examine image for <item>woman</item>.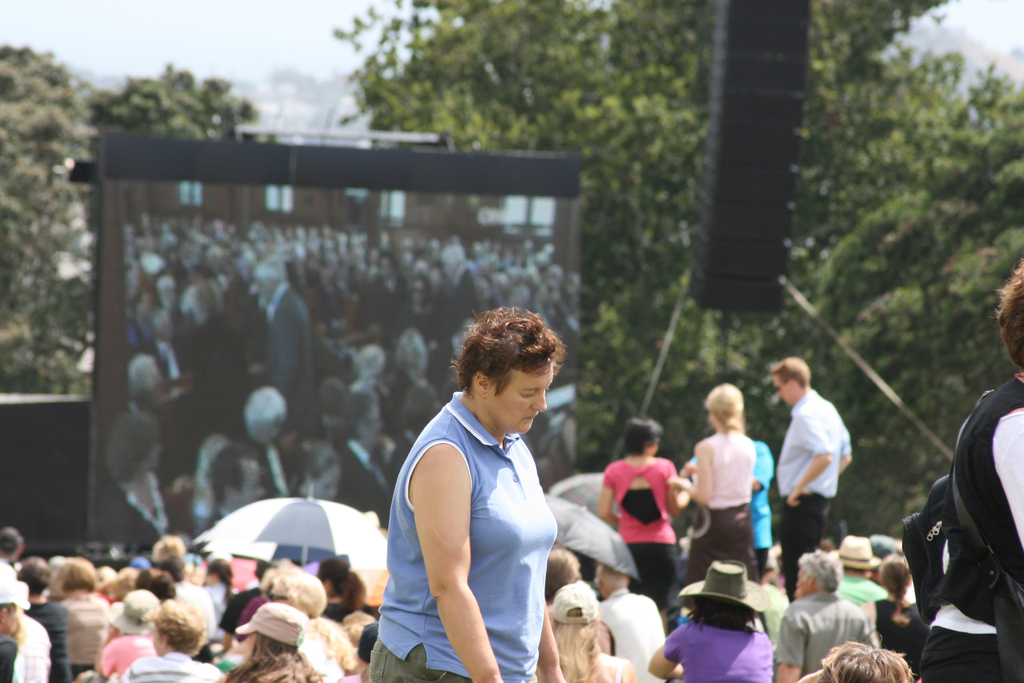
Examination result: left=318, top=559, right=373, bottom=620.
